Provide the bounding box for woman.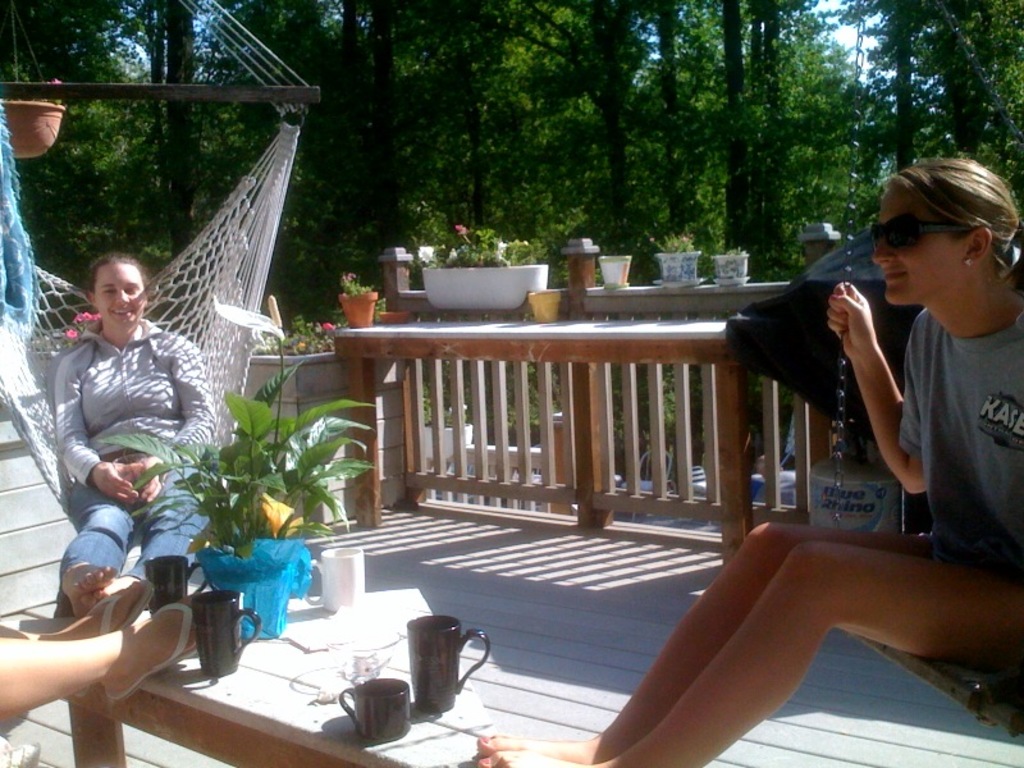
<region>467, 170, 1023, 767</region>.
